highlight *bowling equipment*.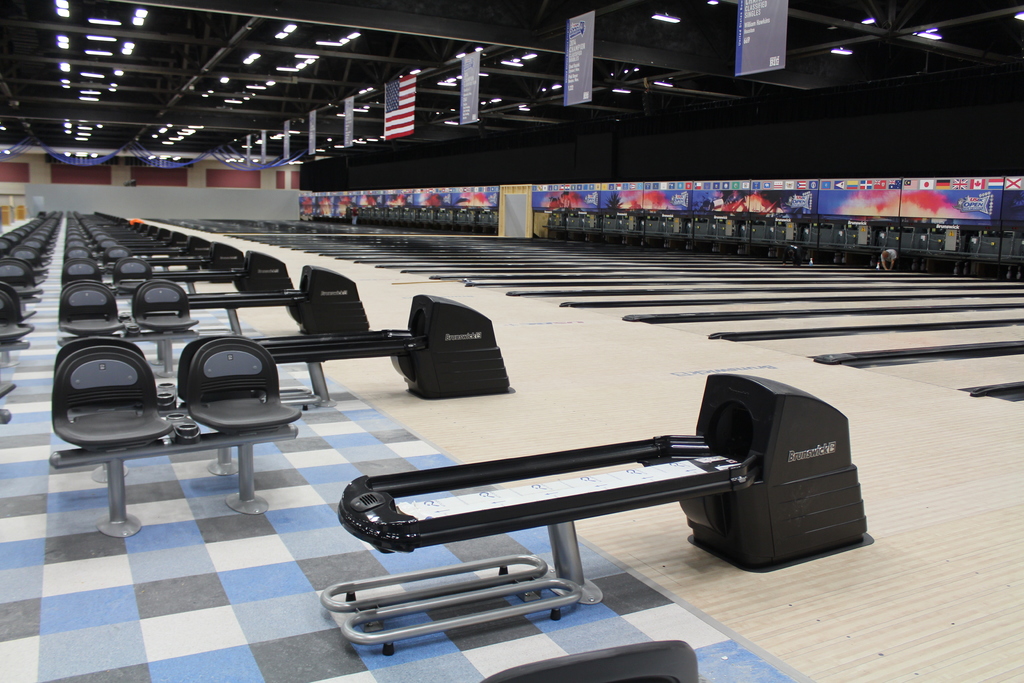
Highlighted region: rect(152, 252, 391, 333).
